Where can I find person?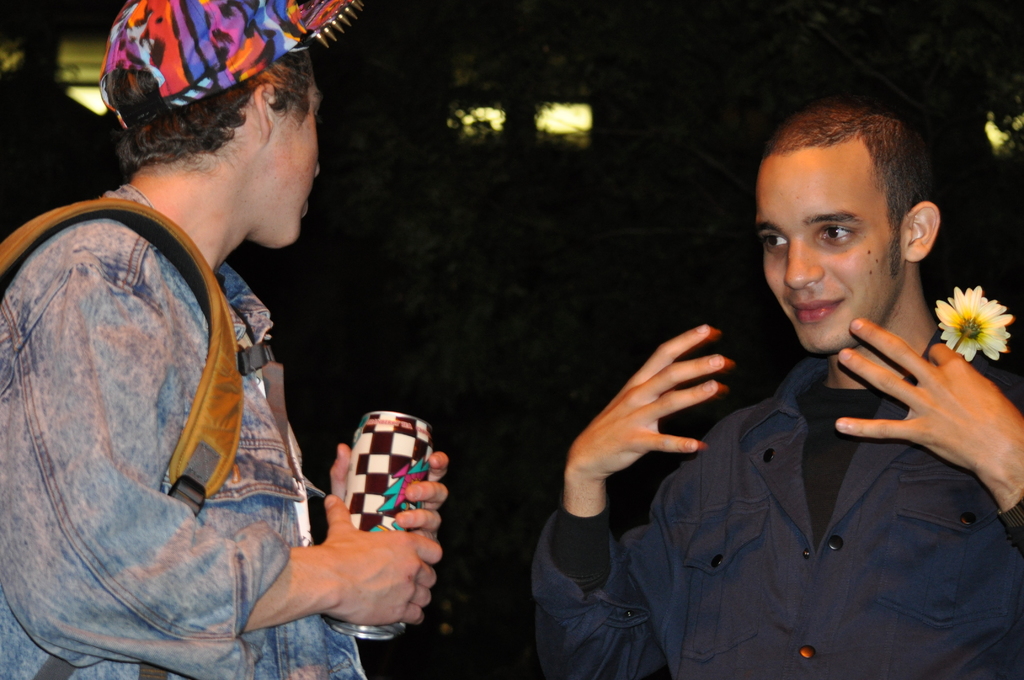
You can find it at [x1=4, y1=0, x2=445, y2=679].
